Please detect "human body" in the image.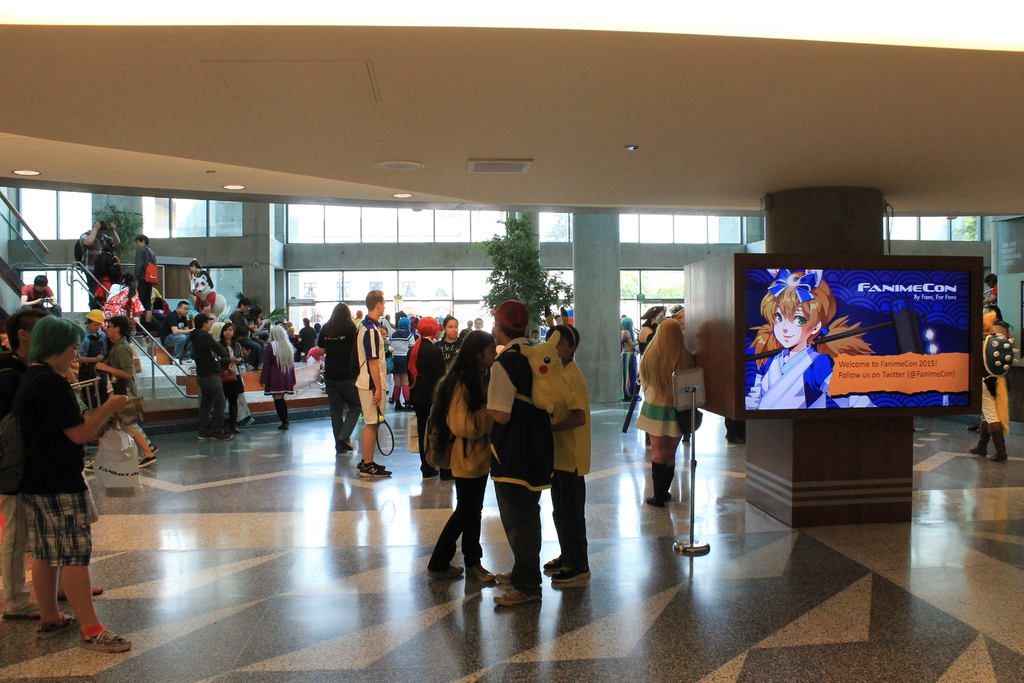
detection(970, 297, 1012, 468).
